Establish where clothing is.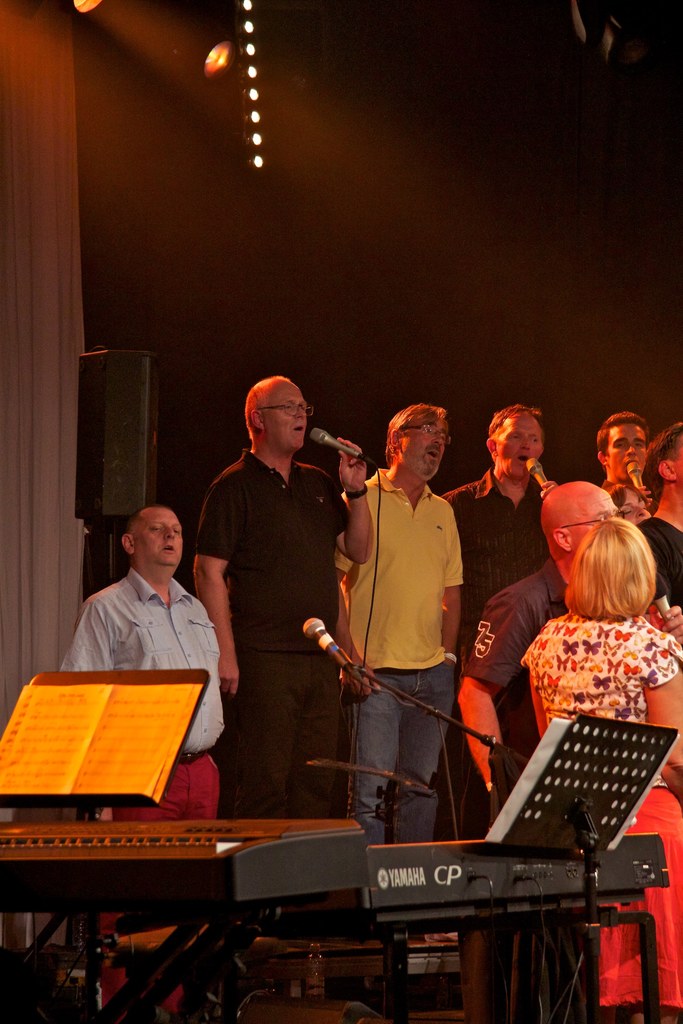
Established at (x1=635, y1=518, x2=682, y2=609).
